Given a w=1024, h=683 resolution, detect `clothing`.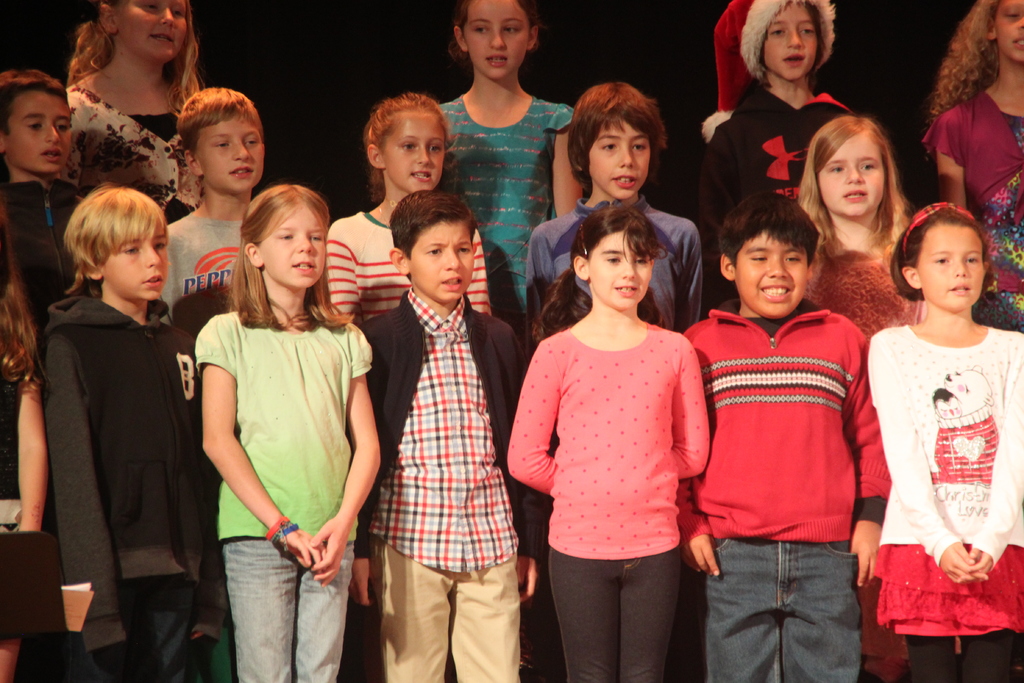
[433,93,580,321].
